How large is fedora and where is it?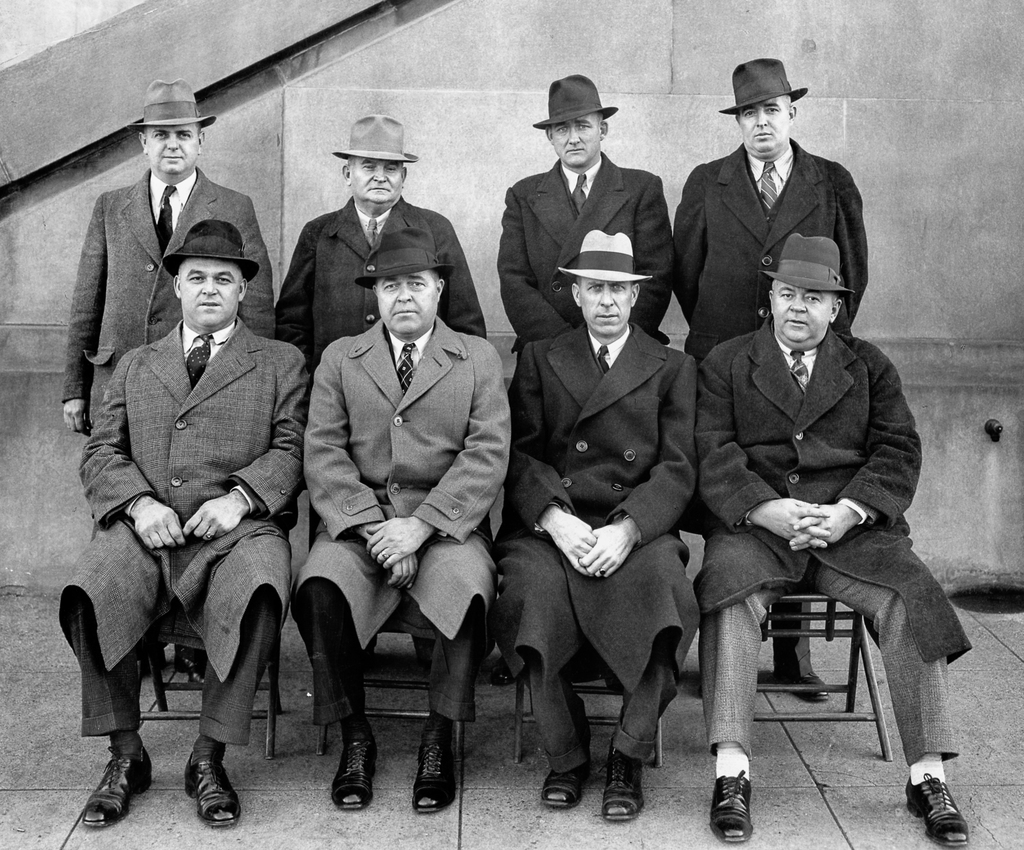
Bounding box: 355:235:450:285.
